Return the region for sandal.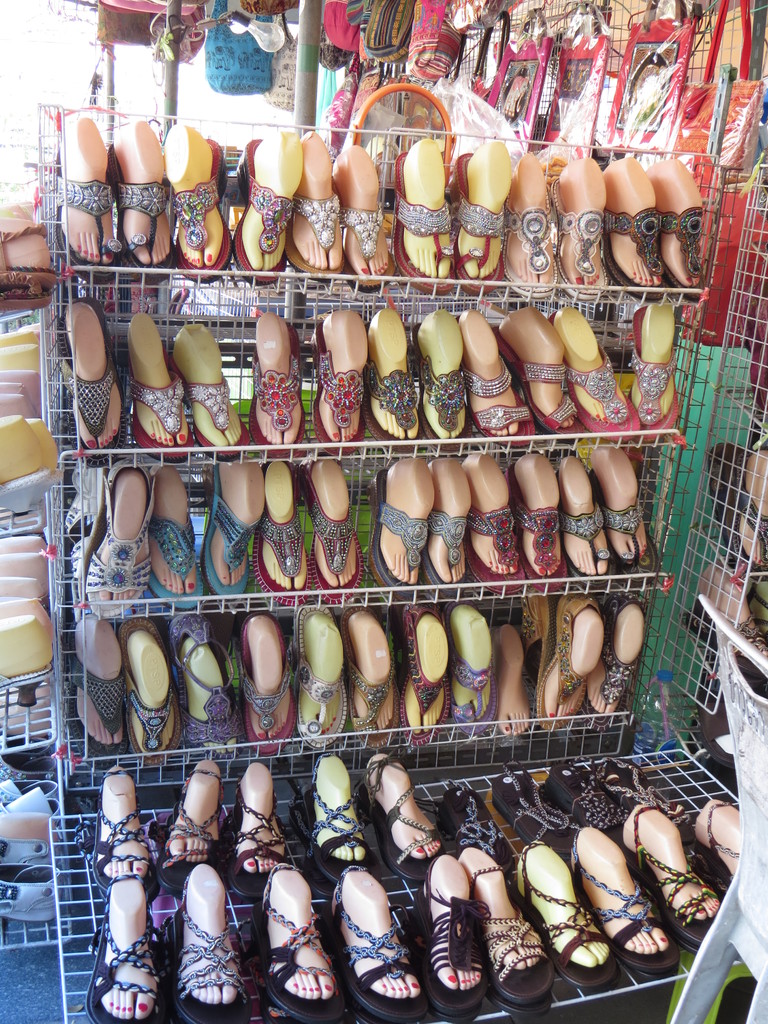
520,838,618,993.
